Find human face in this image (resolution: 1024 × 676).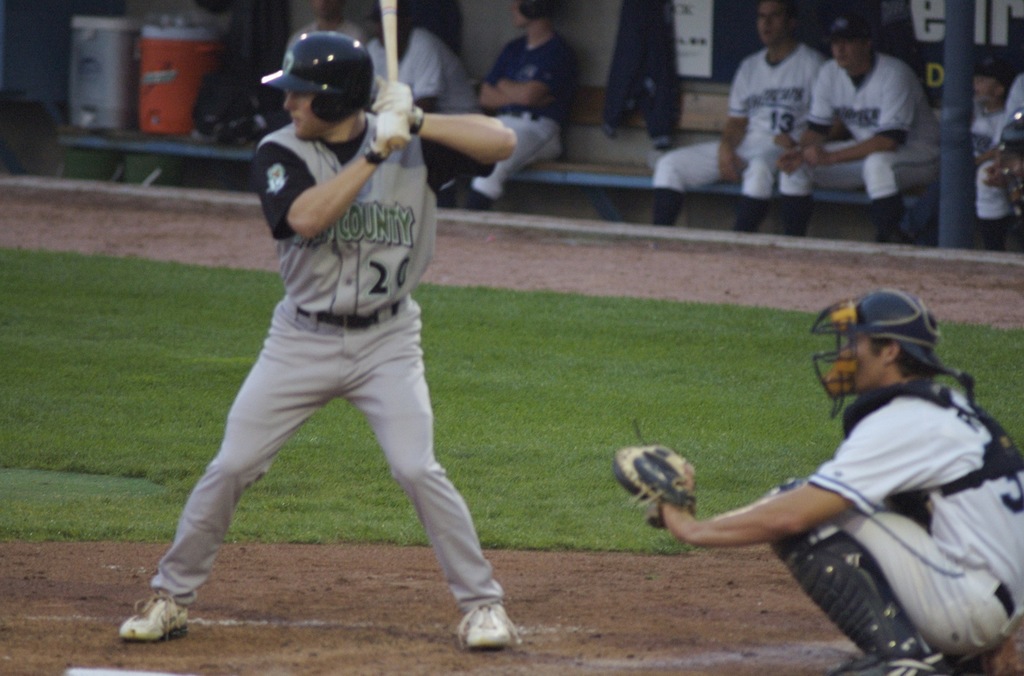
left=836, top=40, right=864, bottom=68.
